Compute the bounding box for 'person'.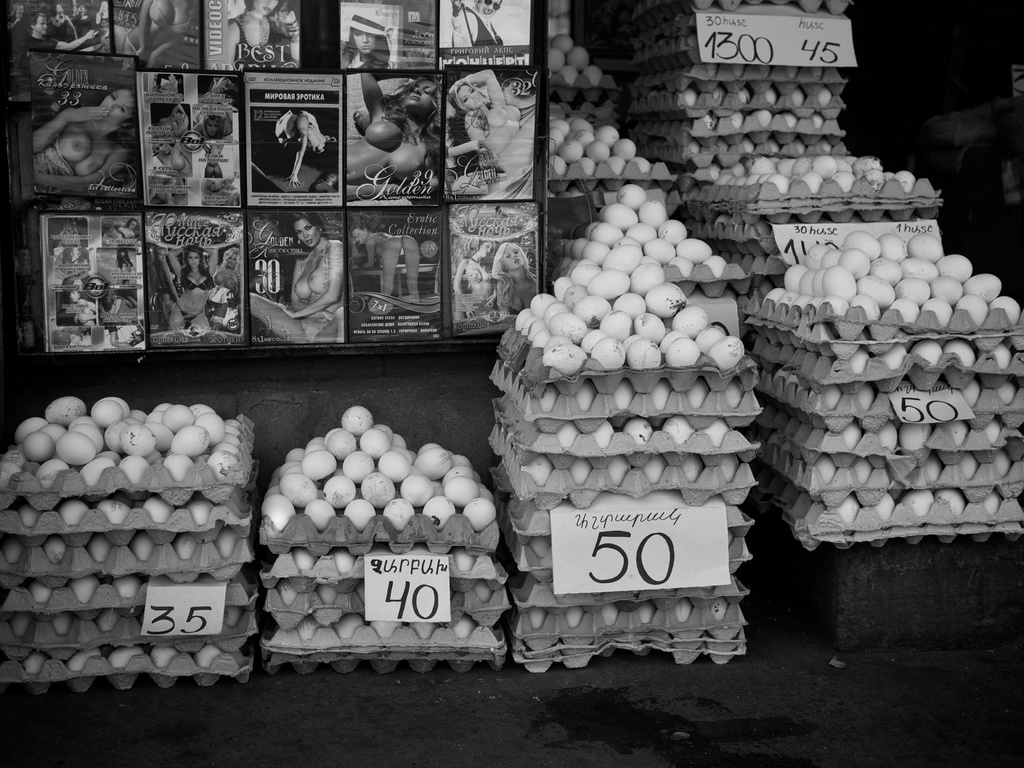
153:70:184:98.
